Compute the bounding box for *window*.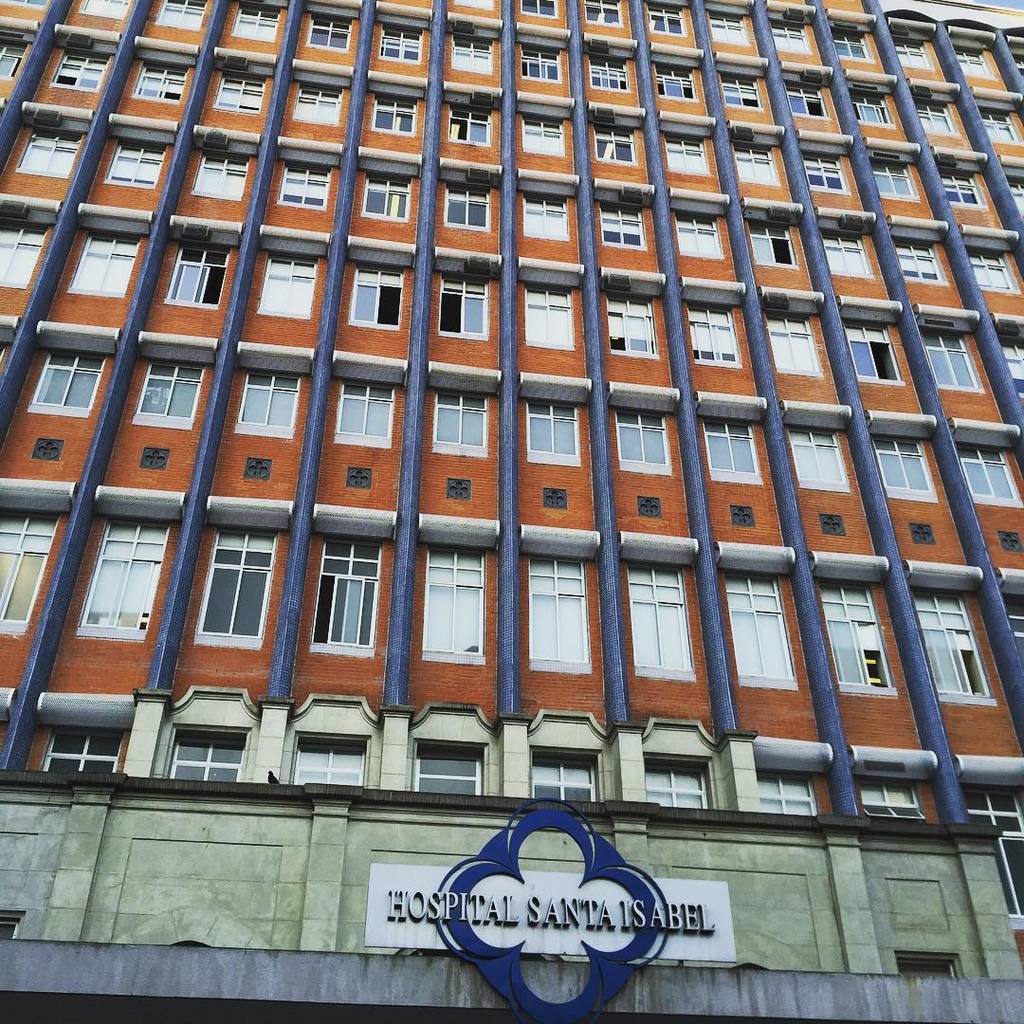
bbox(7, 0, 46, 9).
